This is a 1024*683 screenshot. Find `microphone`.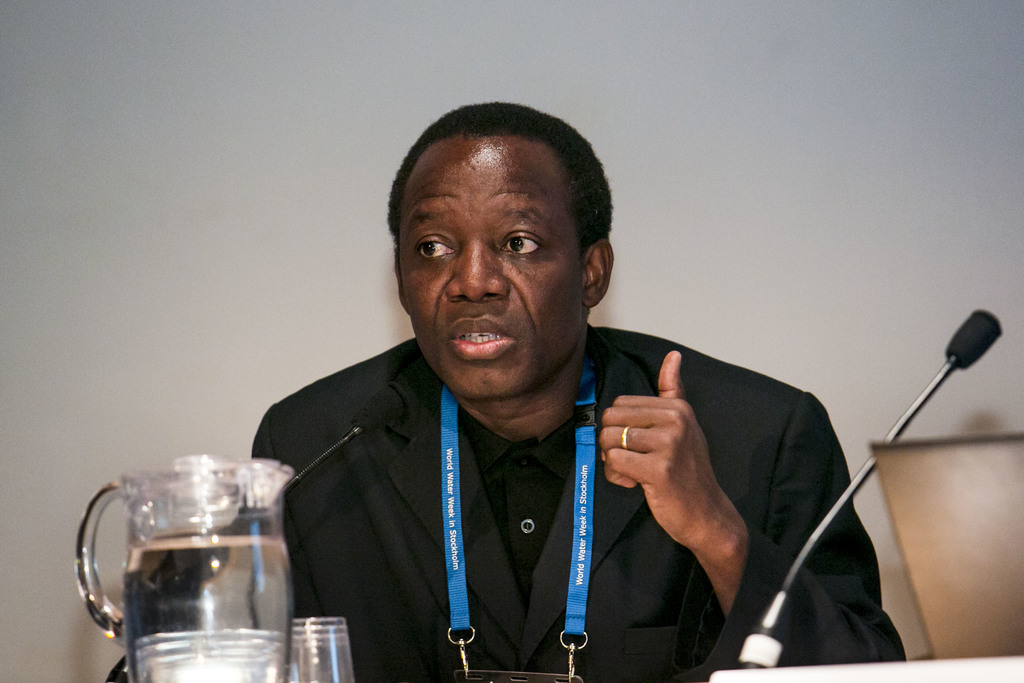
Bounding box: crop(943, 308, 1007, 372).
